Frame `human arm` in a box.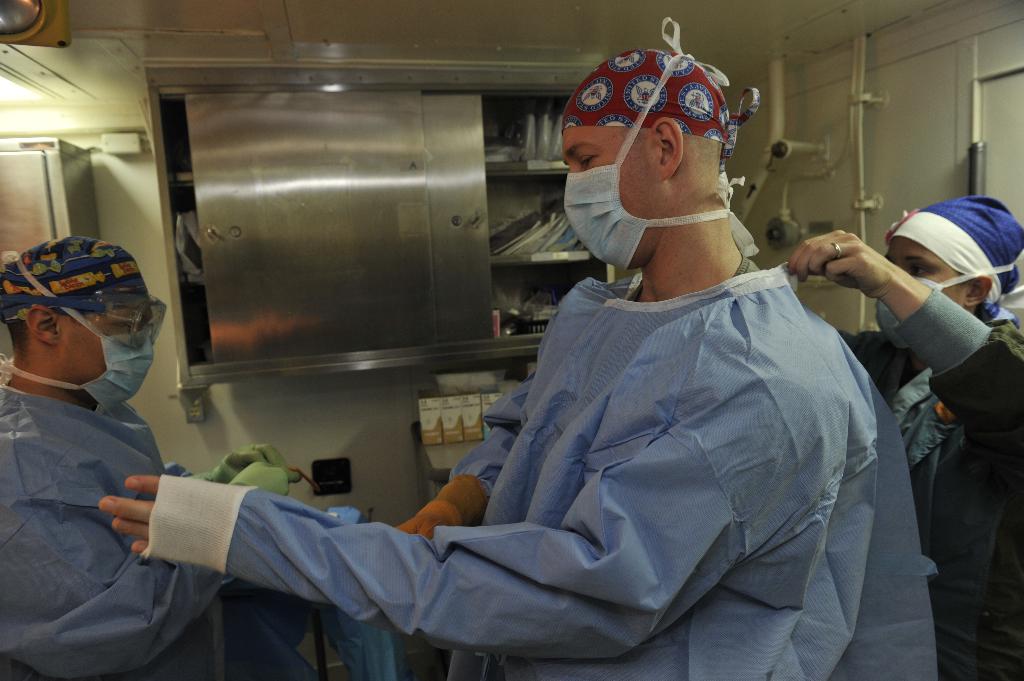
crop(778, 236, 1023, 523).
